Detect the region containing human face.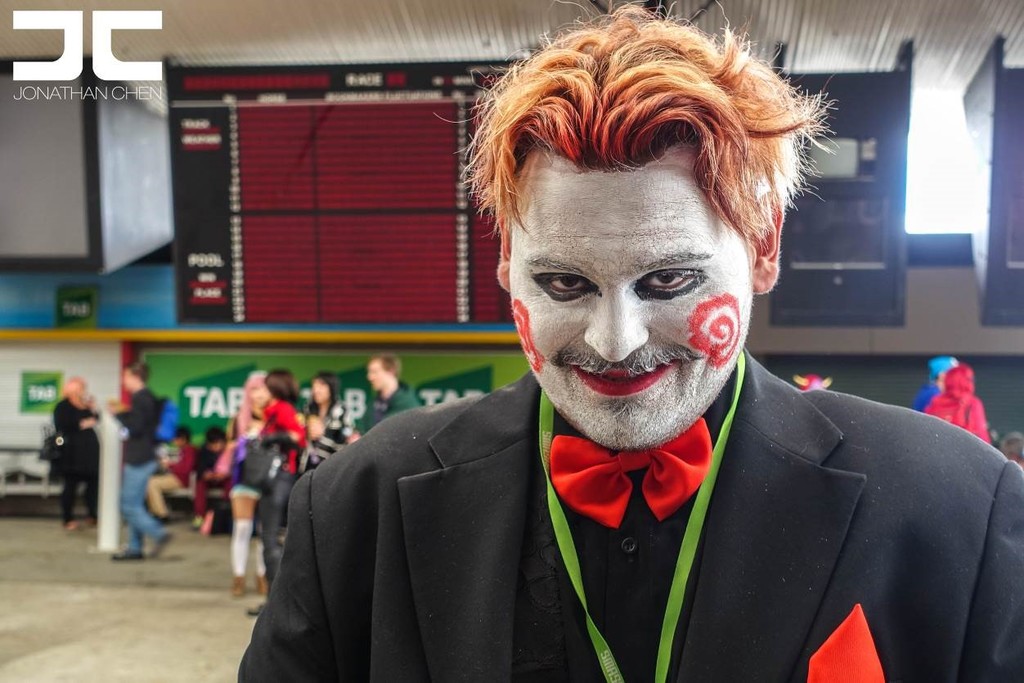
box=[303, 375, 329, 405].
